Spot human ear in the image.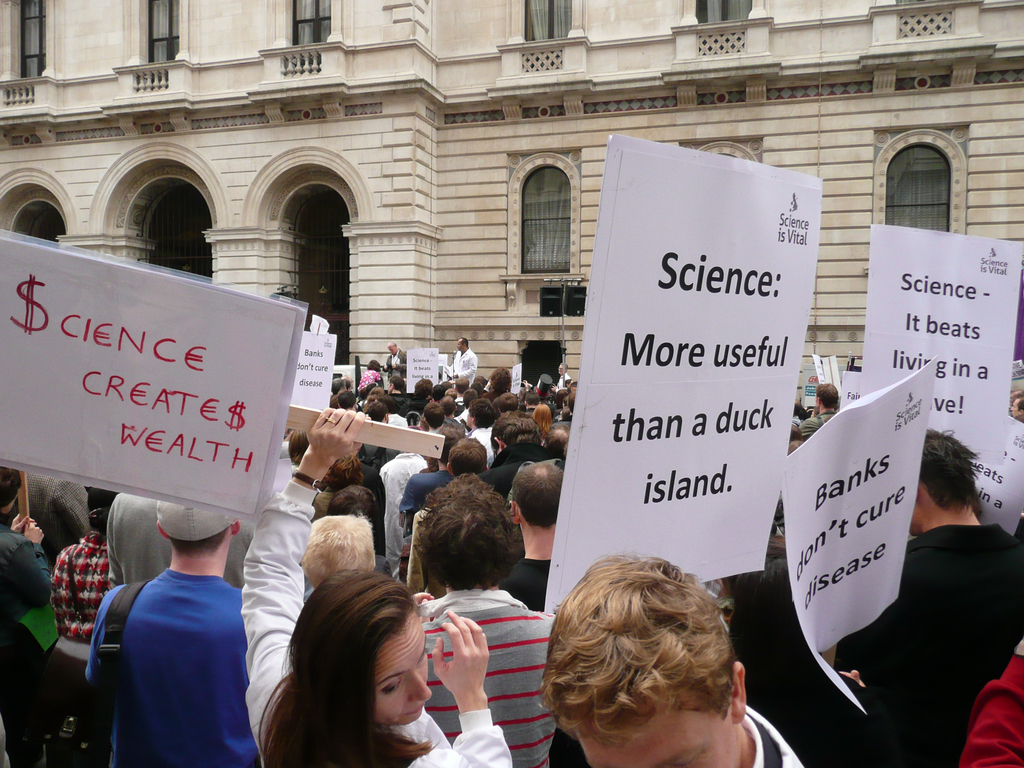
human ear found at crop(513, 502, 523, 524).
